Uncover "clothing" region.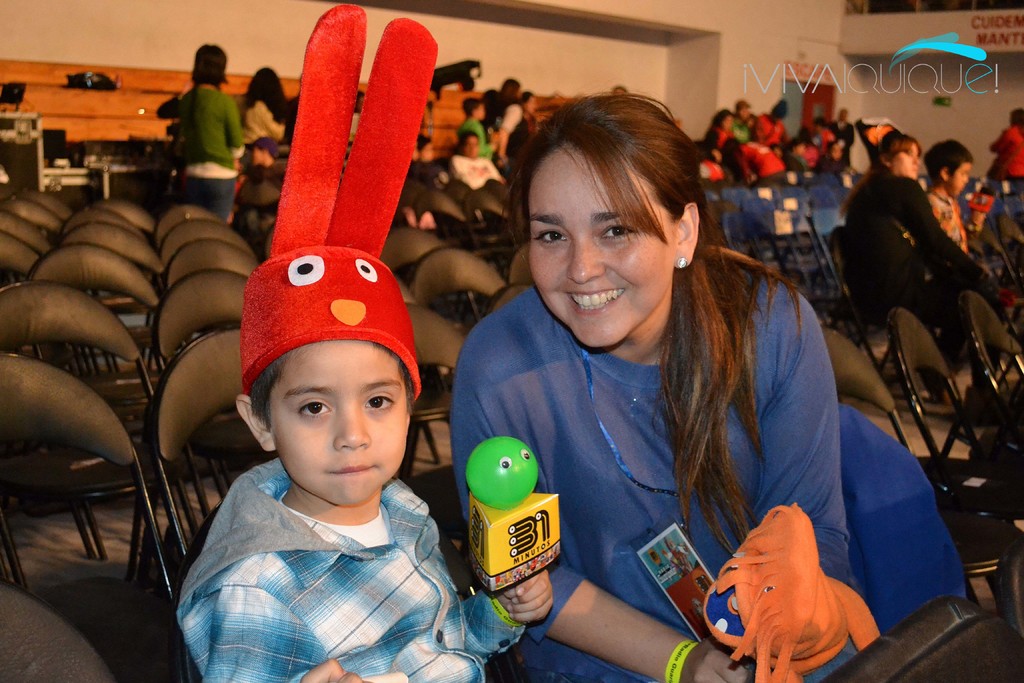
Uncovered: (left=448, top=259, right=863, bottom=682).
